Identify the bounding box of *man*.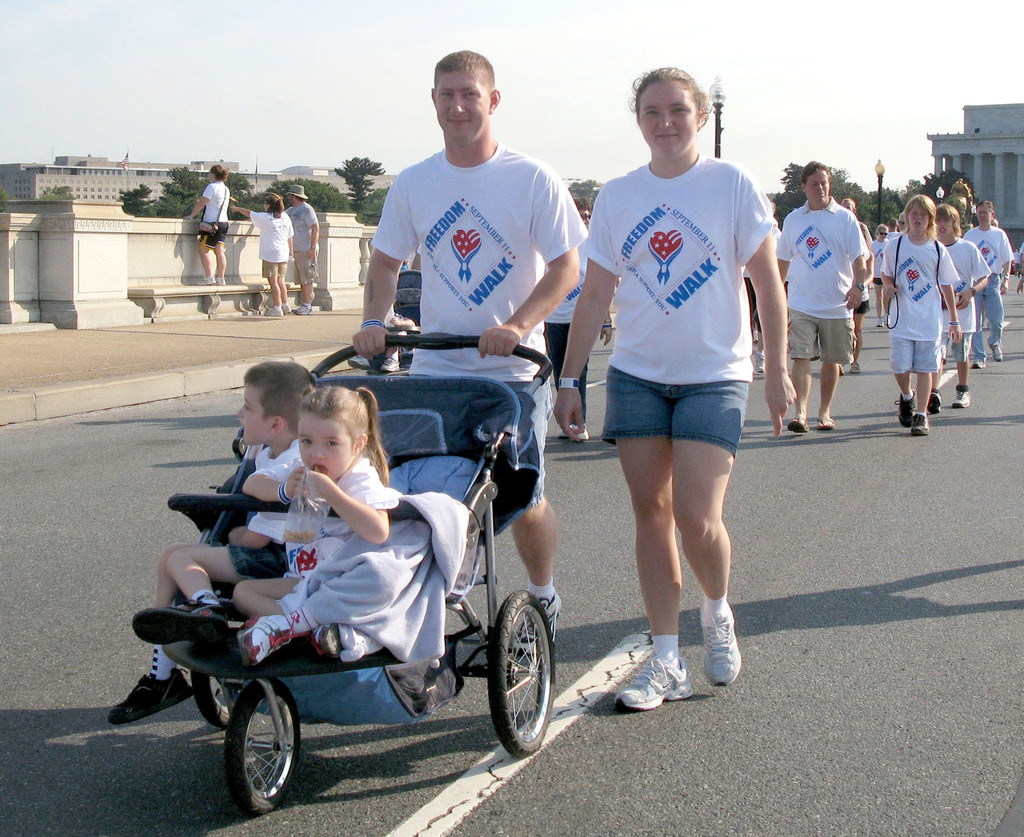
<bbox>340, 54, 594, 651</bbox>.
